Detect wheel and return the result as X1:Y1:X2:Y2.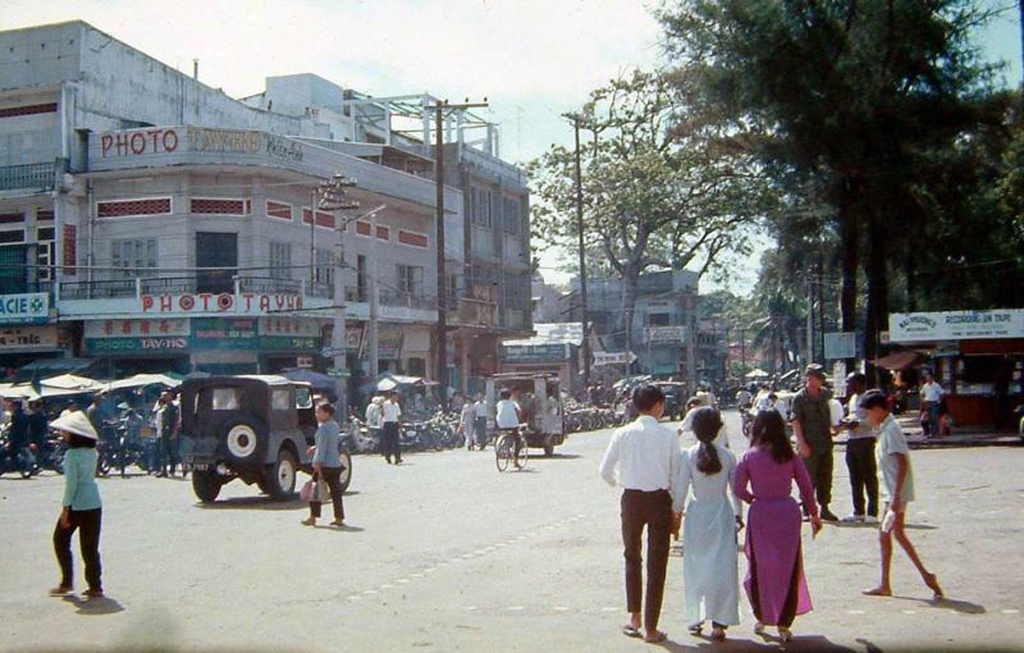
221:415:268:467.
